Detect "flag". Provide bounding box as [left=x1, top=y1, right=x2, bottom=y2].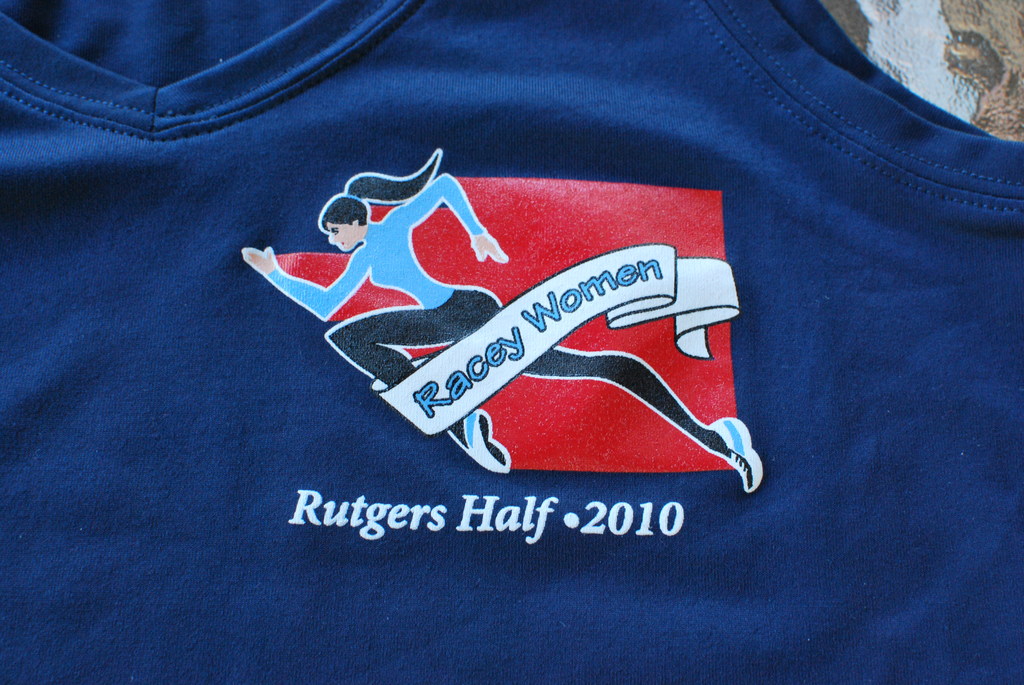
[left=0, top=0, right=1023, bottom=684].
